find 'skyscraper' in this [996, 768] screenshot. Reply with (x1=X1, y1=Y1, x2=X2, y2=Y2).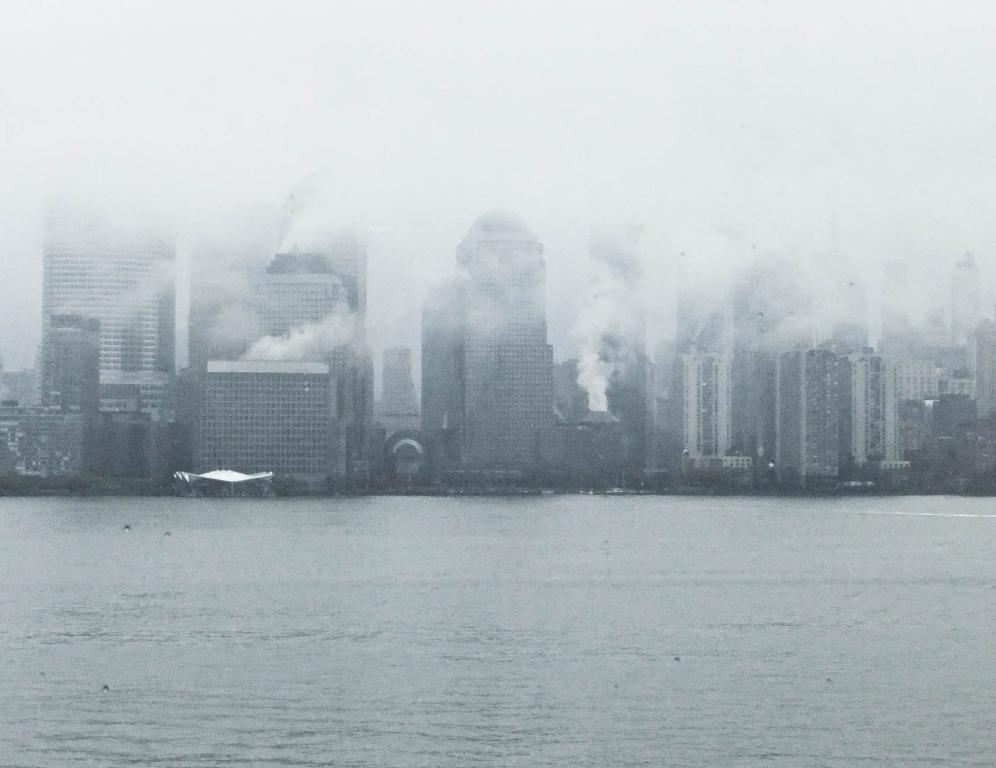
(x1=448, y1=185, x2=561, y2=470).
